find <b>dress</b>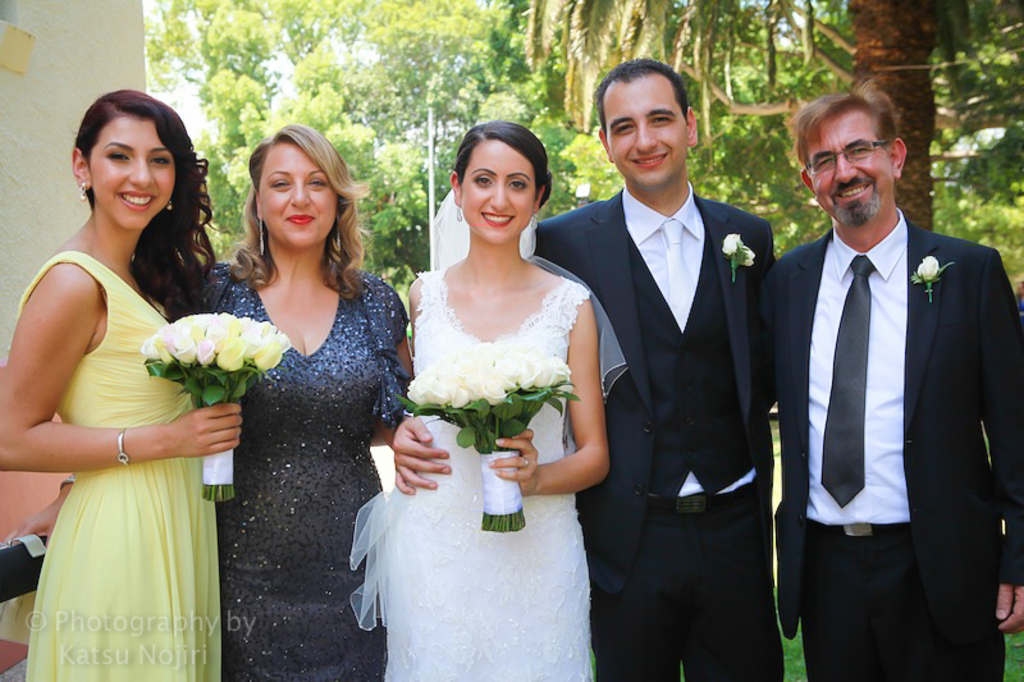
region(216, 265, 415, 681)
